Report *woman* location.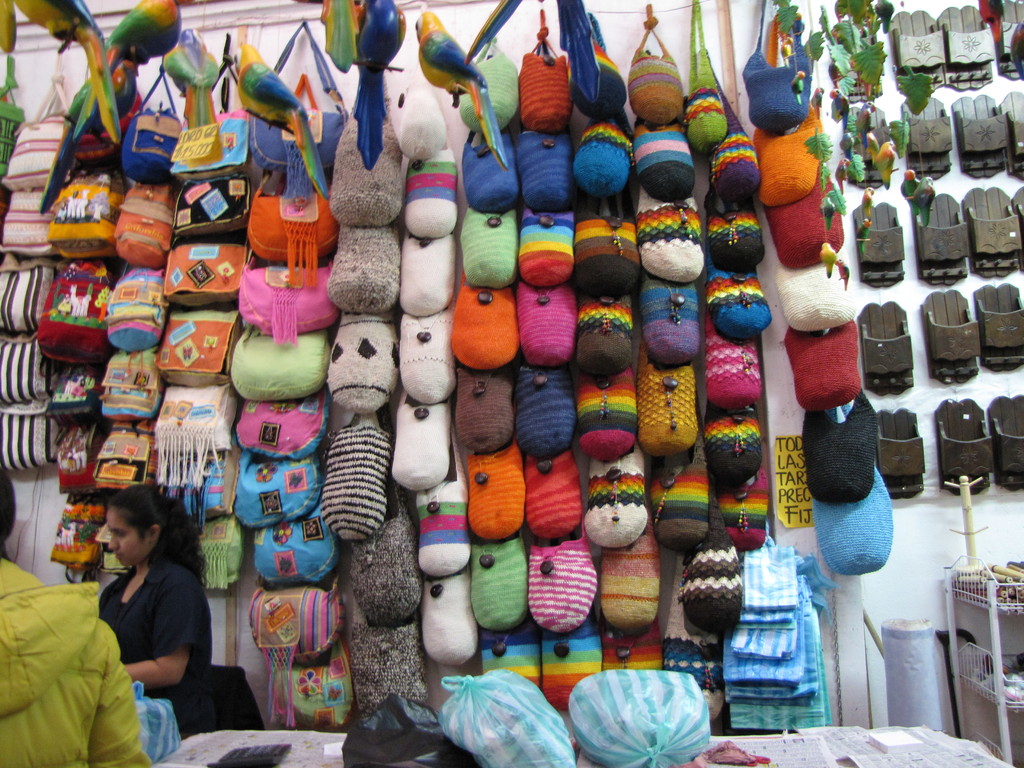
Report: x1=72, y1=494, x2=219, y2=726.
